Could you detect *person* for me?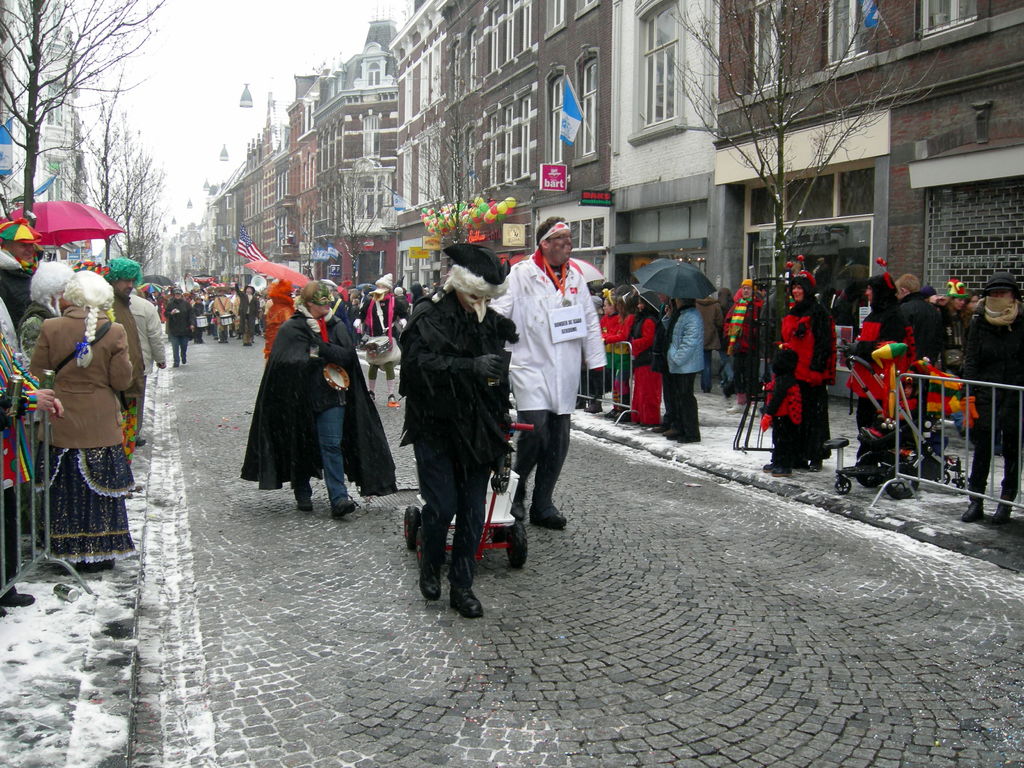
Detection result: crop(599, 286, 669, 428).
